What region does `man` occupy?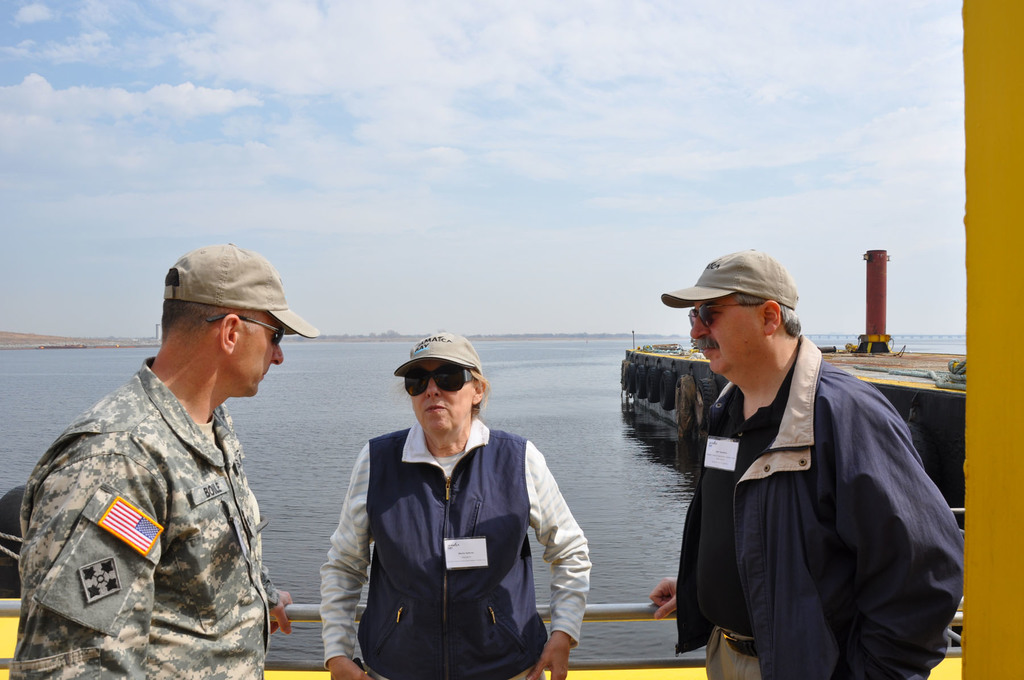
x1=642 y1=247 x2=970 y2=677.
